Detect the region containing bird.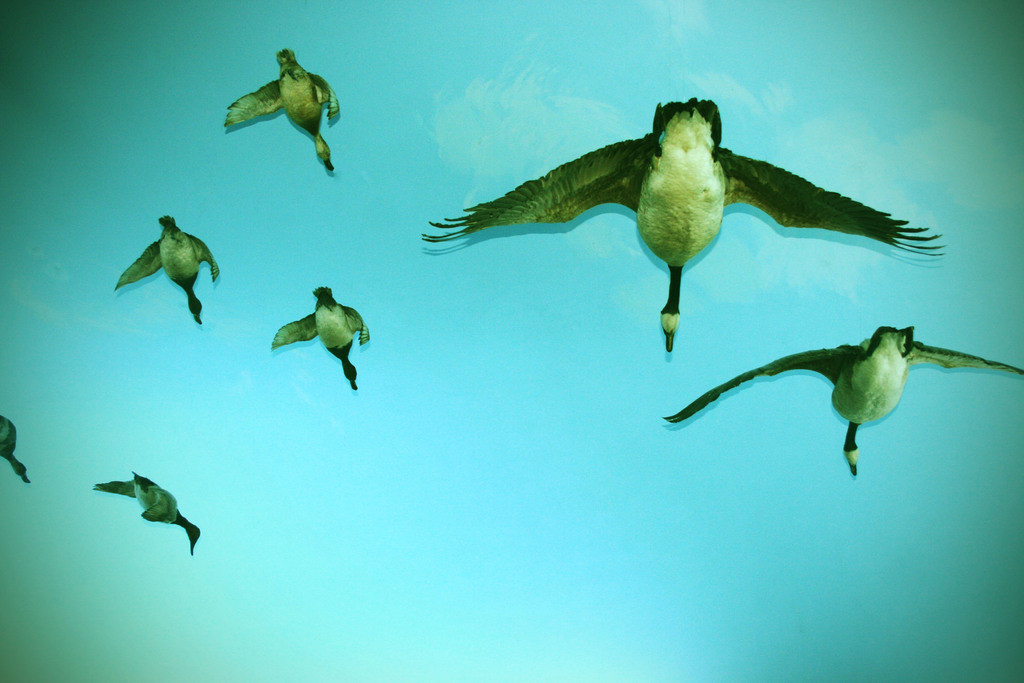
detection(113, 220, 221, 333).
